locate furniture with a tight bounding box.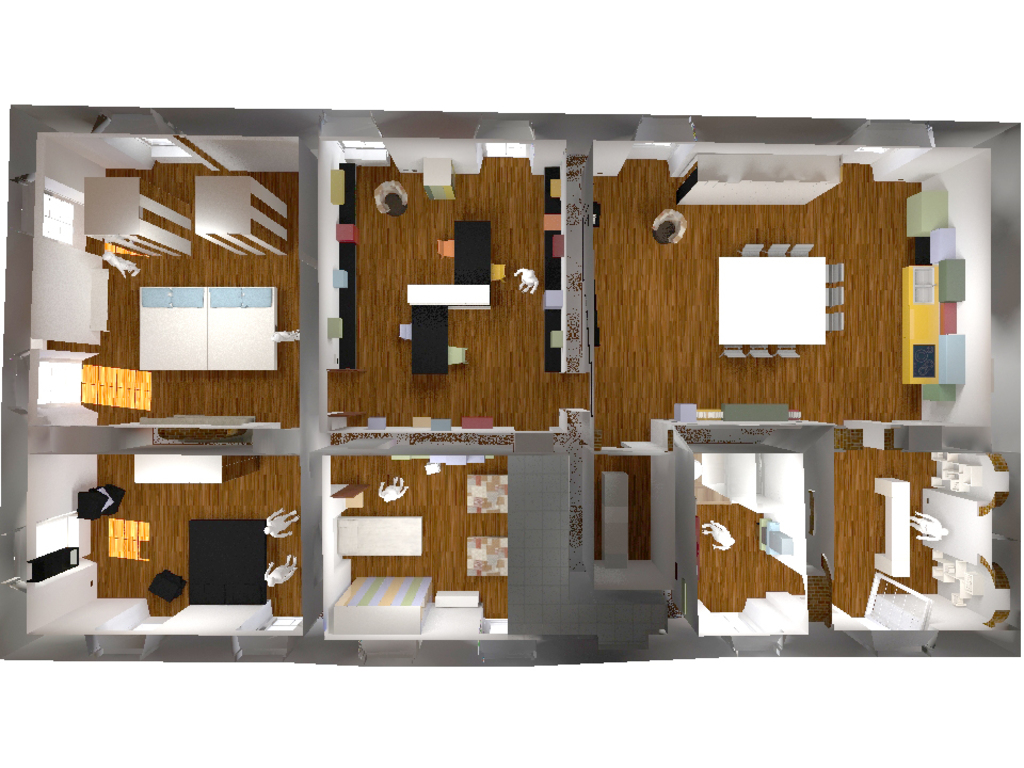
[left=39, top=365, right=151, bottom=405].
